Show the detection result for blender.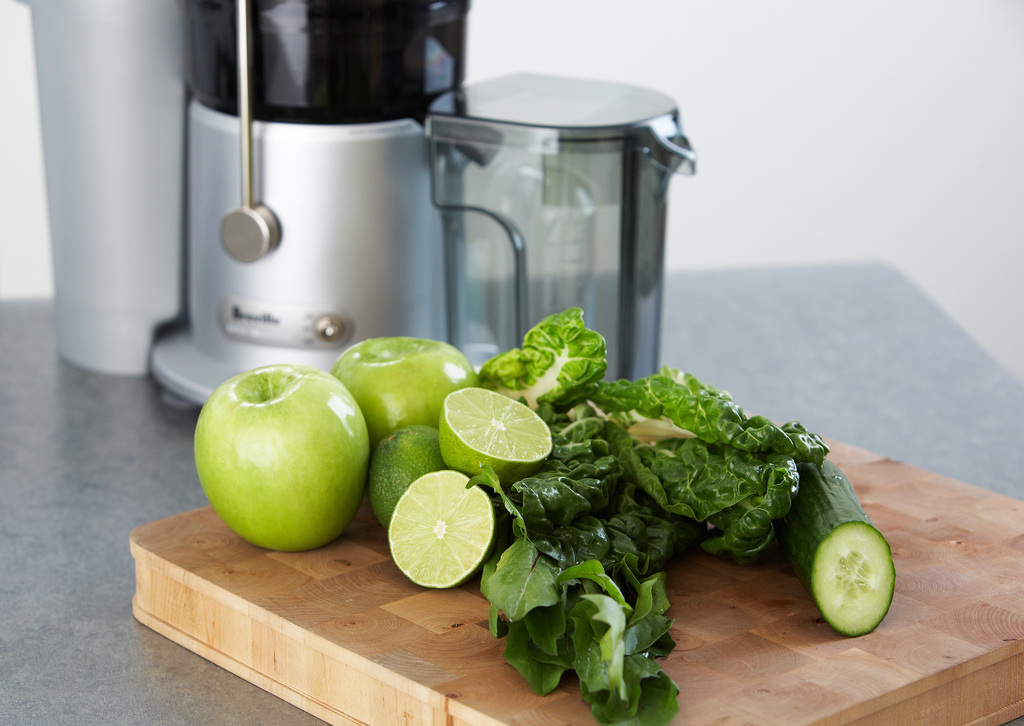
{"x1": 23, "y1": 0, "x2": 696, "y2": 415}.
